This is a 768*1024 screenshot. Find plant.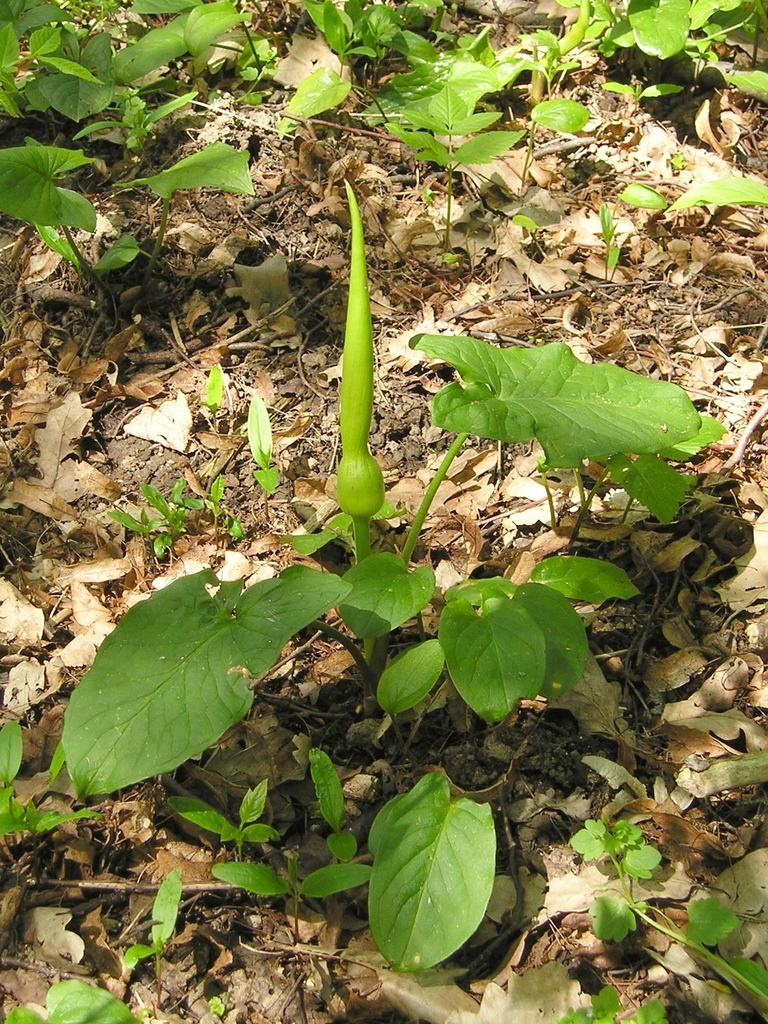
Bounding box: 0/0/282/277.
